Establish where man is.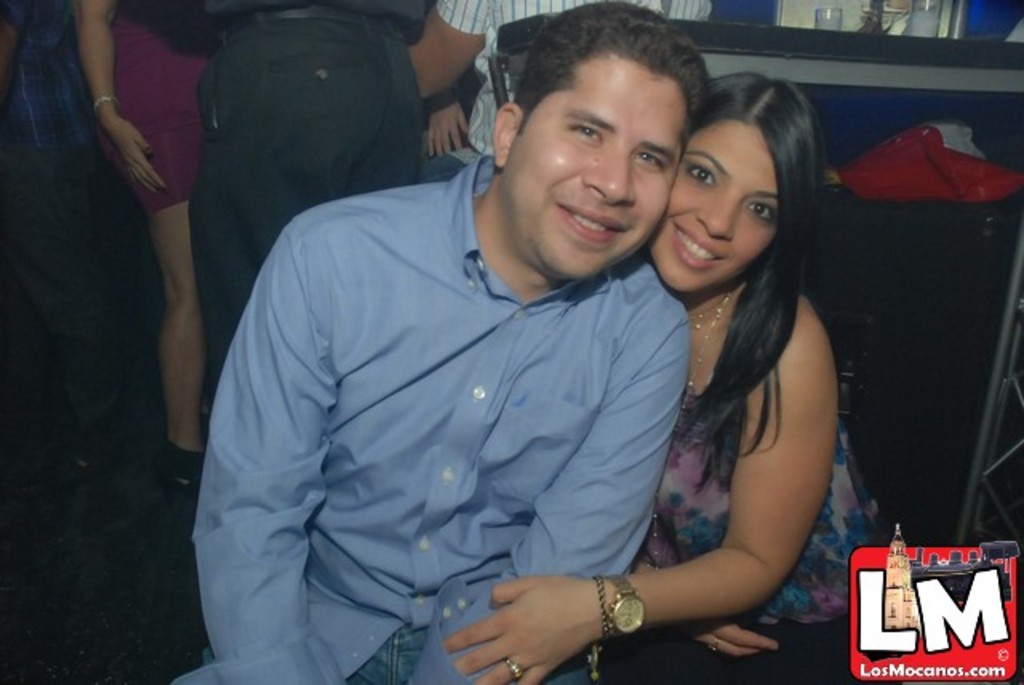
Established at select_region(170, 0, 816, 675).
